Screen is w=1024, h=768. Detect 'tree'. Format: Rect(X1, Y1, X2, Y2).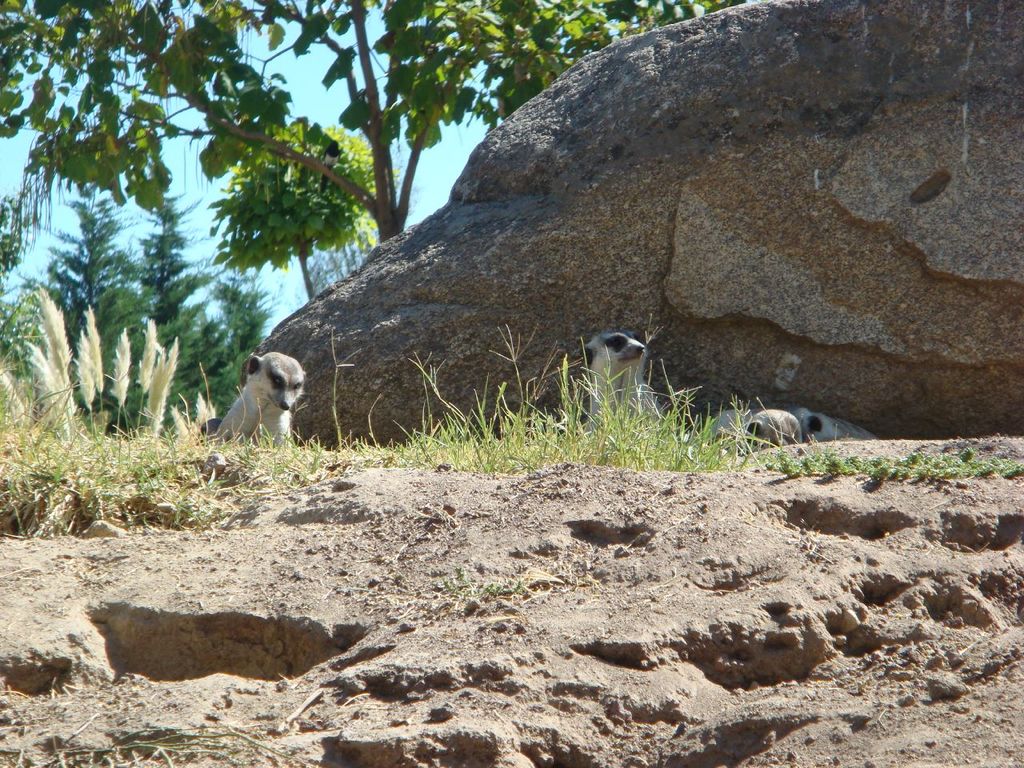
Rect(209, 110, 395, 296).
